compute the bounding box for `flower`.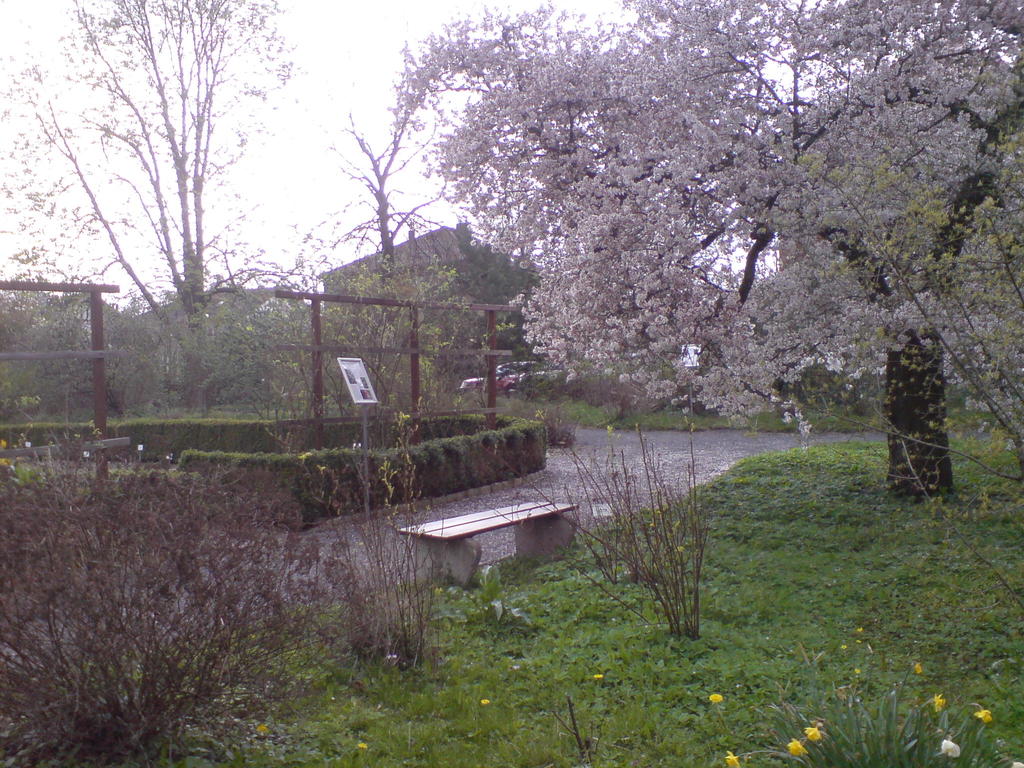
{"left": 805, "top": 724, "right": 821, "bottom": 744}.
